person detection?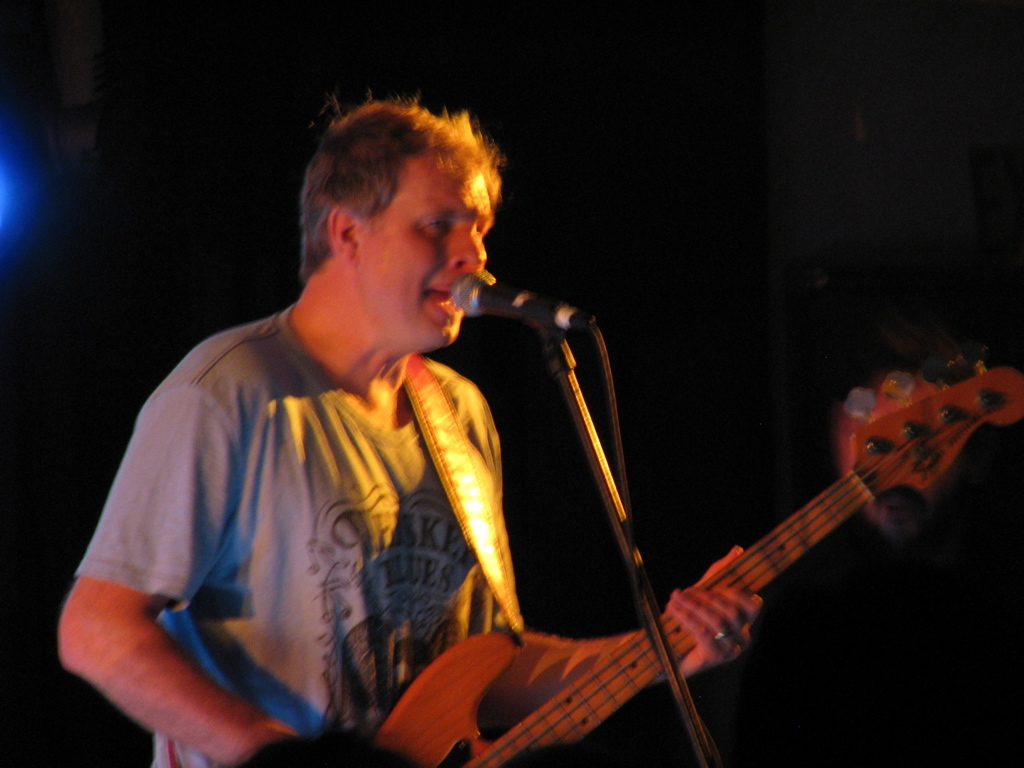
59, 97, 766, 767
